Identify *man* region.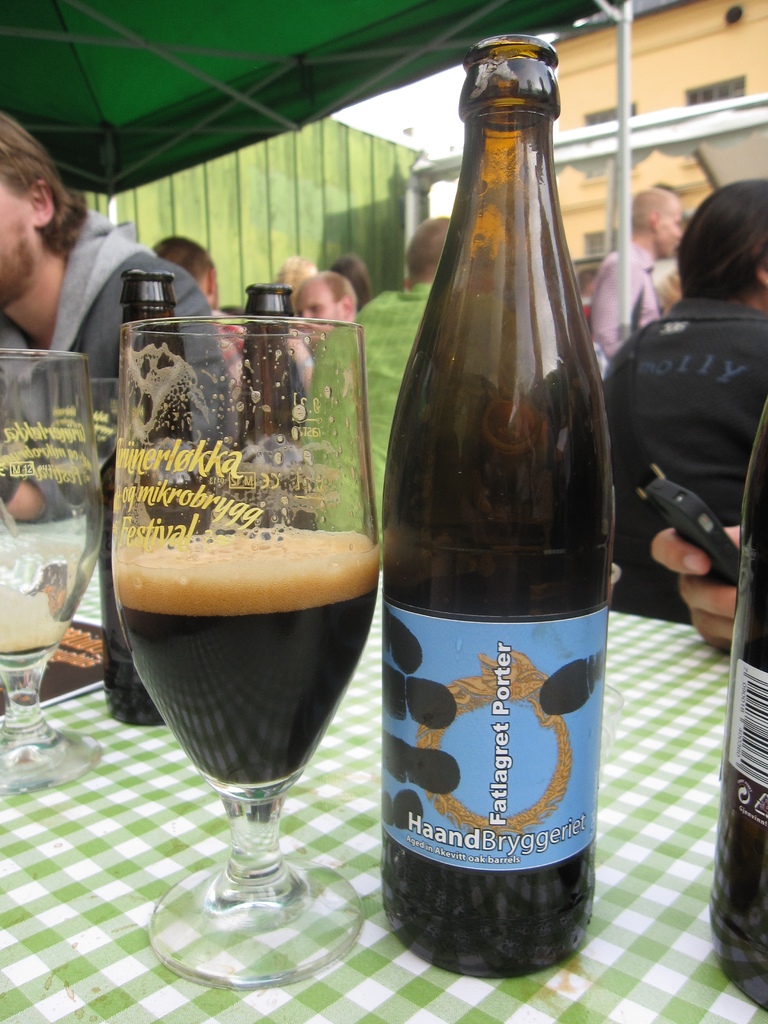
Region: rect(581, 178, 692, 369).
